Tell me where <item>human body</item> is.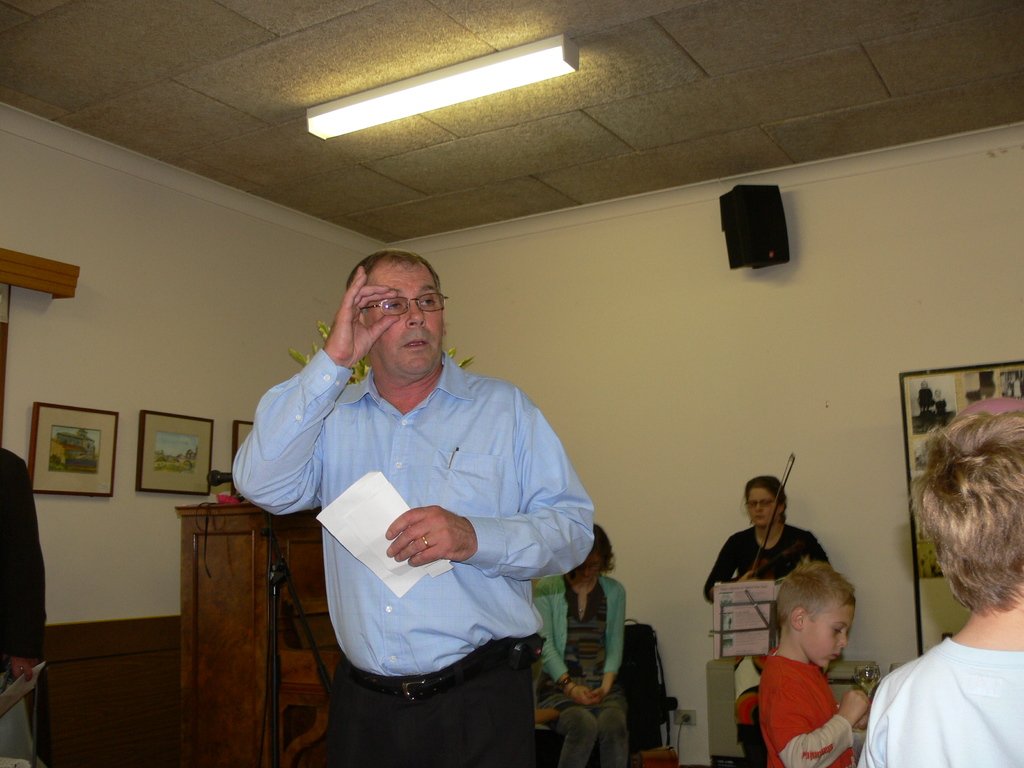
<item>human body</item> is at 752/648/870/767.
